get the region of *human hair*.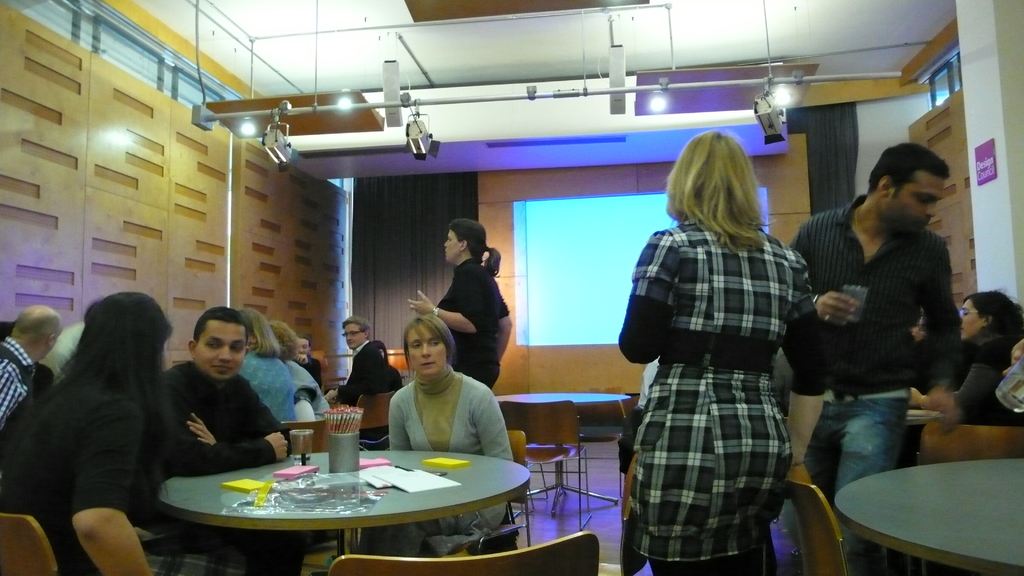
(72,326,172,472).
